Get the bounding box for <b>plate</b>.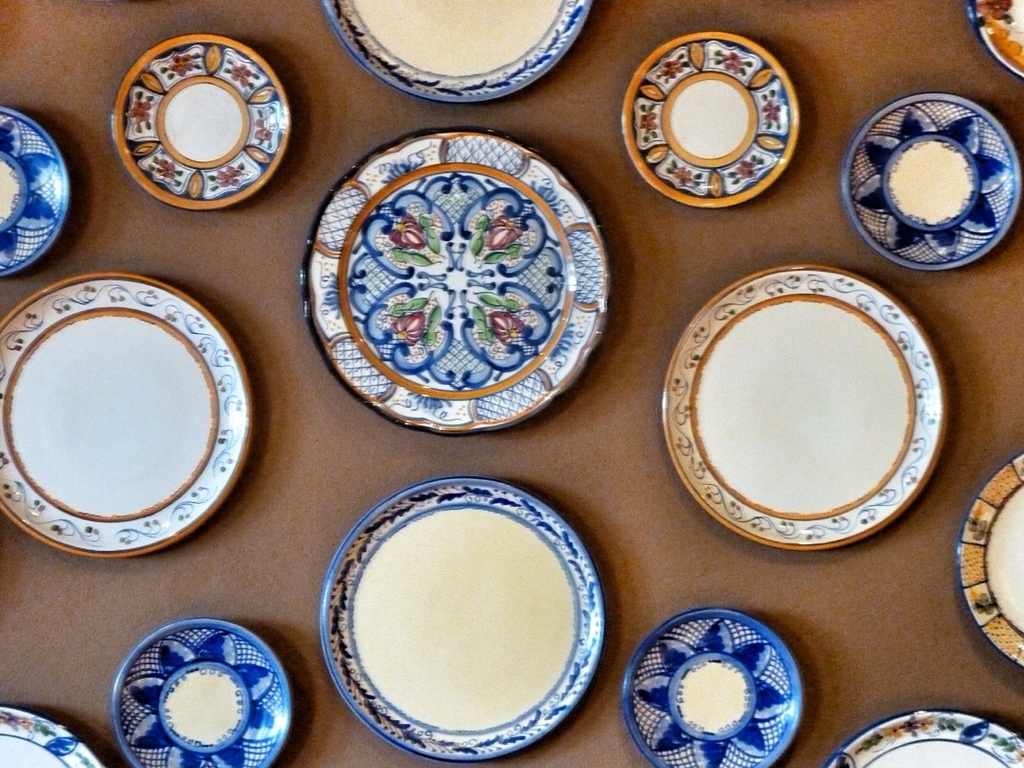
320:475:606:761.
